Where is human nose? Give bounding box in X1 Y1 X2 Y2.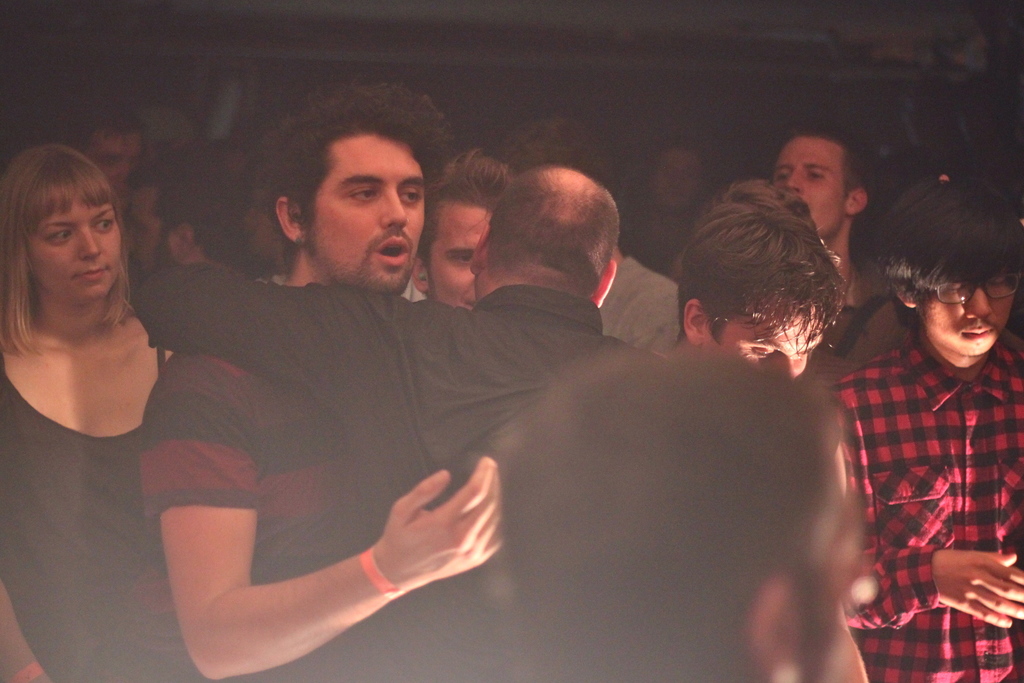
74 226 100 258.
